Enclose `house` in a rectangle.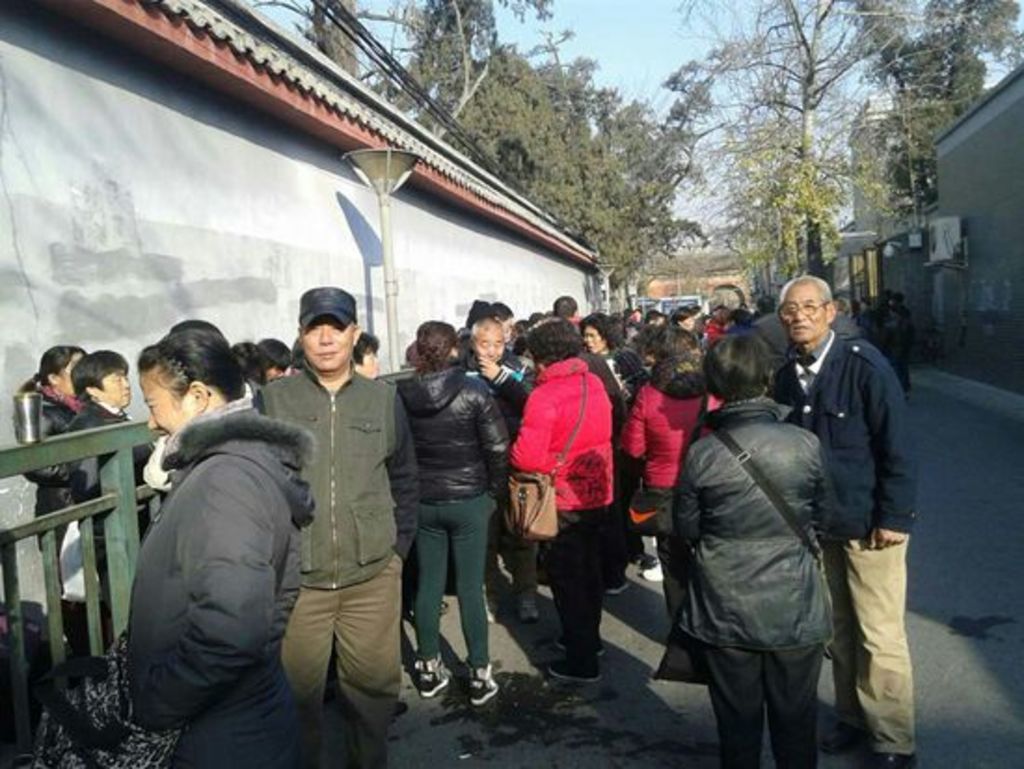
region(0, 0, 600, 611).
